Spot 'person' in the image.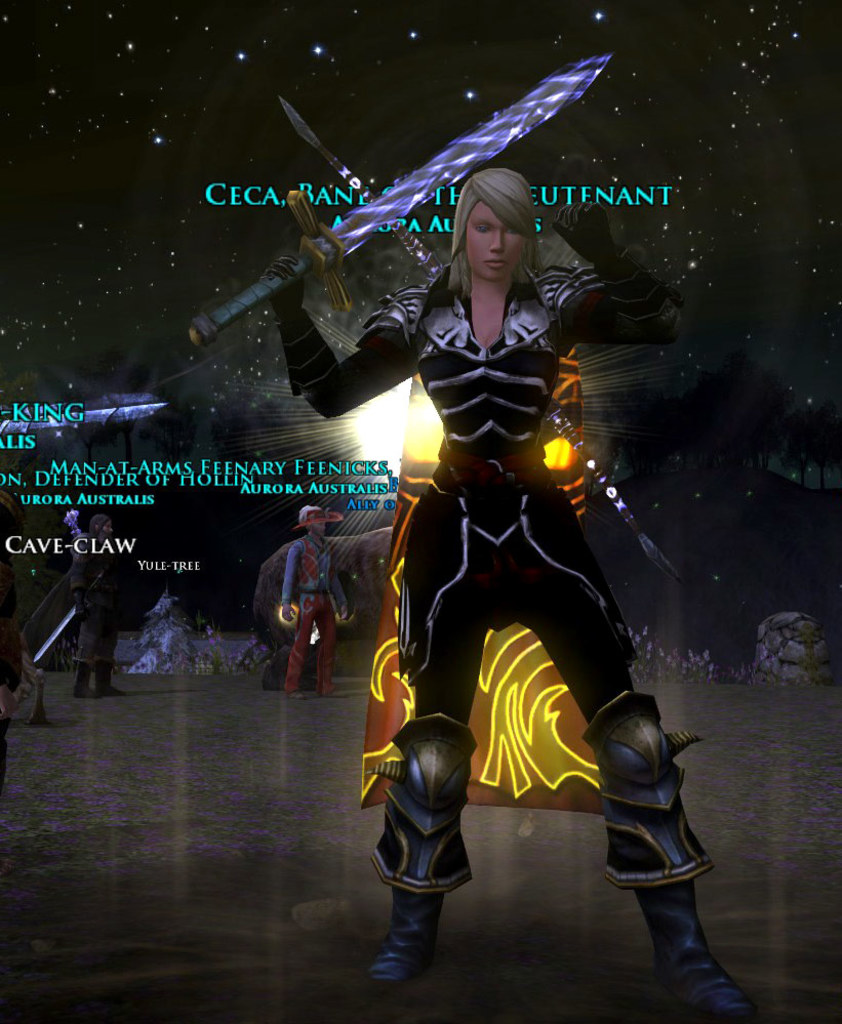
'person' found at <bbox>257, 168, 759, 1023</bbox>.
